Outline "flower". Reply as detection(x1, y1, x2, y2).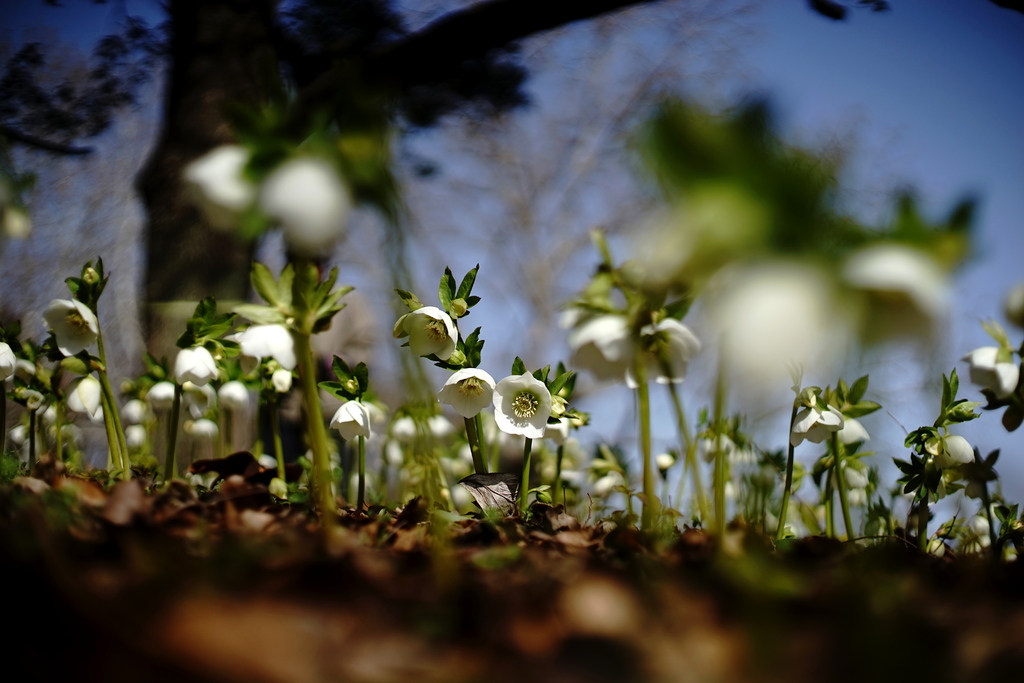
detection(400, 300, 461, 366).
